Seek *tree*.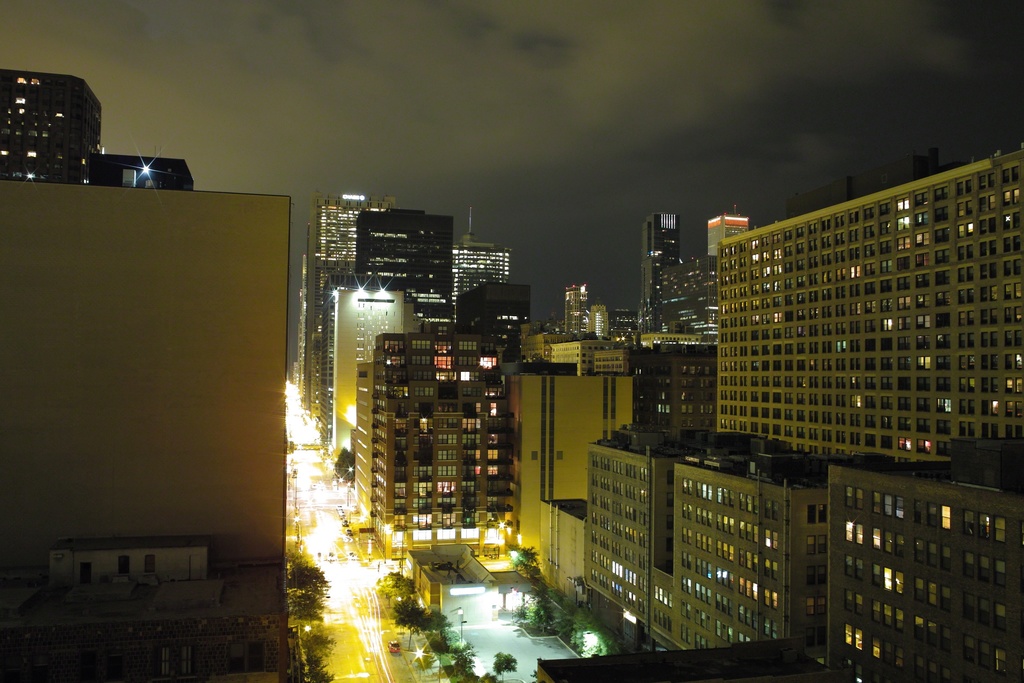
(287, 551, 330, 629).
